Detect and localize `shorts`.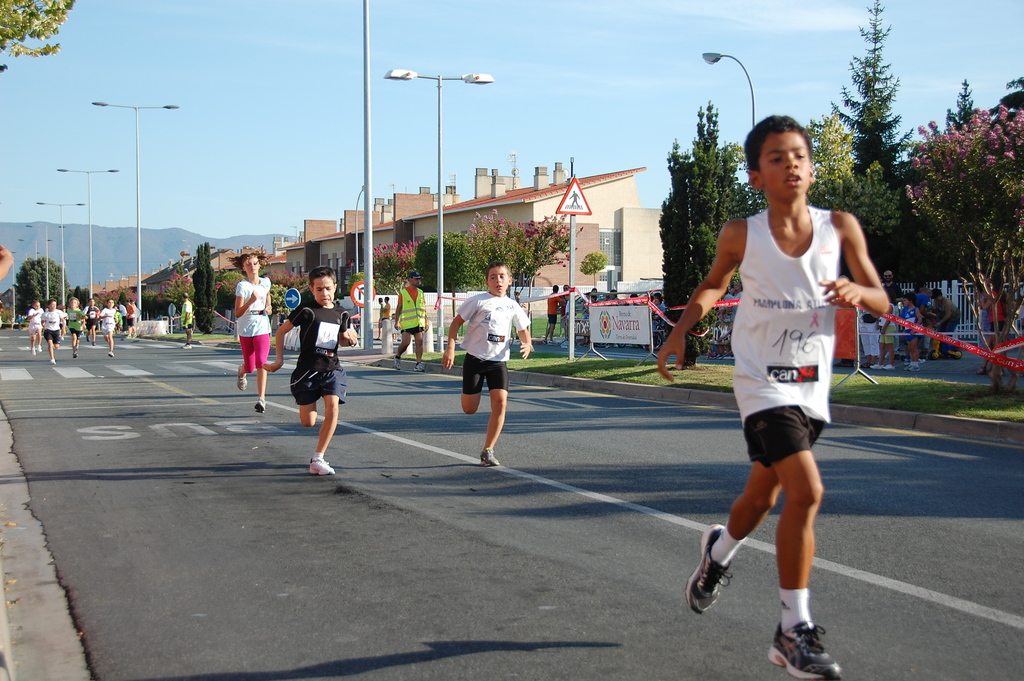
Localized at bbox=[44, 327, 61, 343].
